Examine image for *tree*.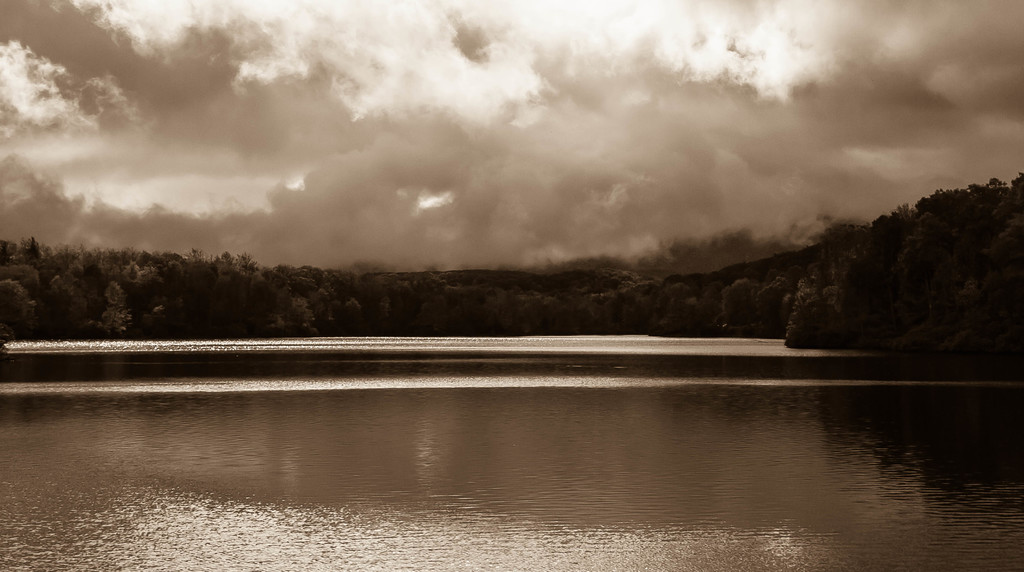
Examination result: box=[451, 260, 512, 334].
